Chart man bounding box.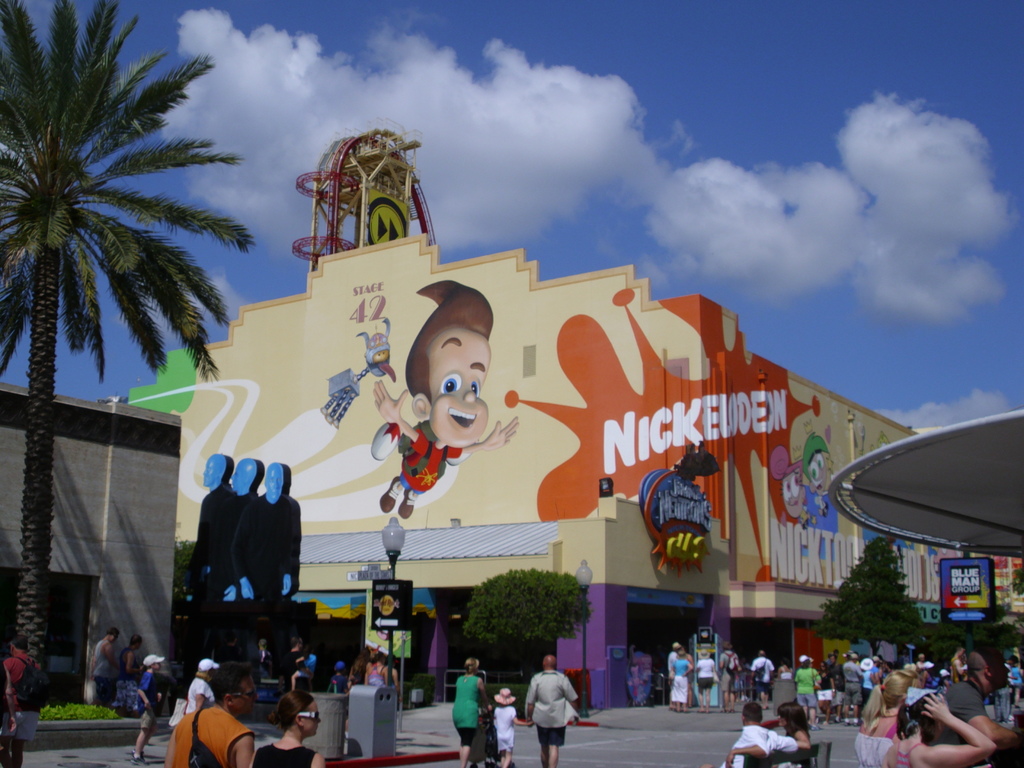
Charted: (848,655,866,724).
